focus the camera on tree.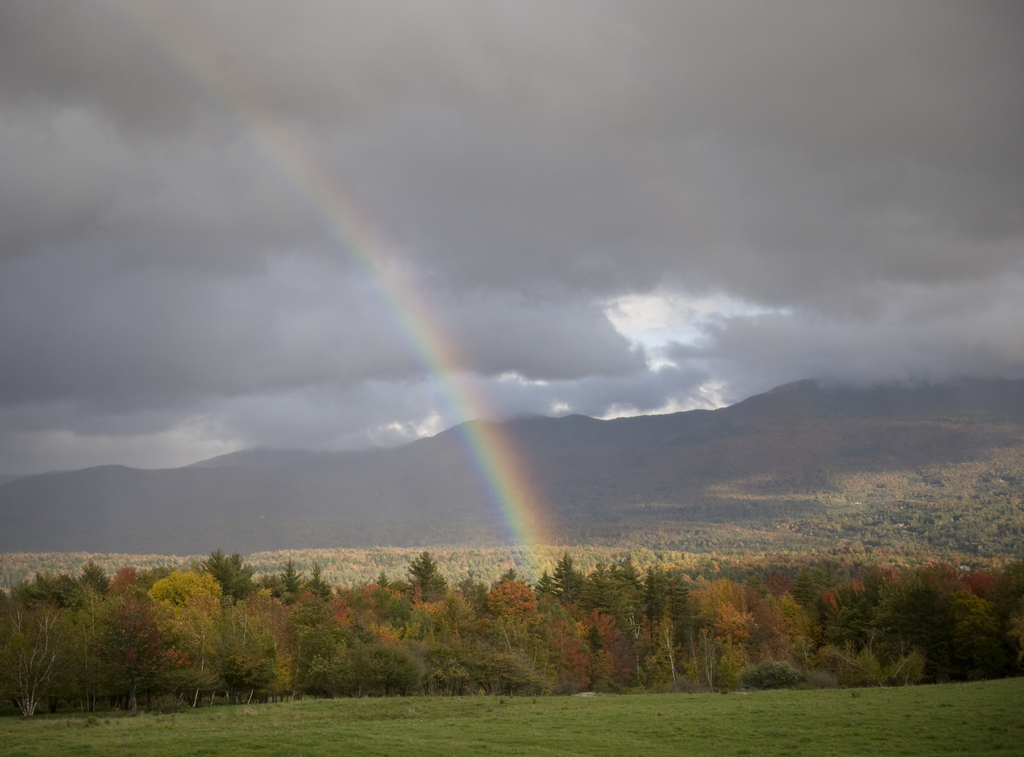
Focus region: x1=645, y1=559, x2=692, y2=681.
